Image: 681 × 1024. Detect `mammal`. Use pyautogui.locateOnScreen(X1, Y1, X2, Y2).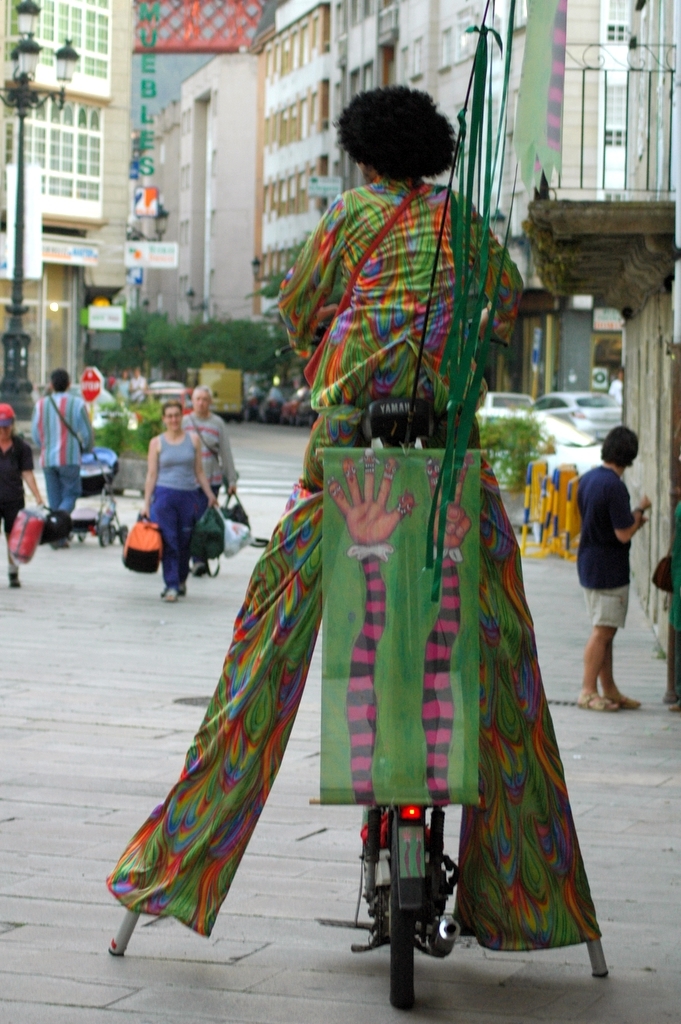
pyautogui.locateOnScreen(103, 81, 615, 978).
